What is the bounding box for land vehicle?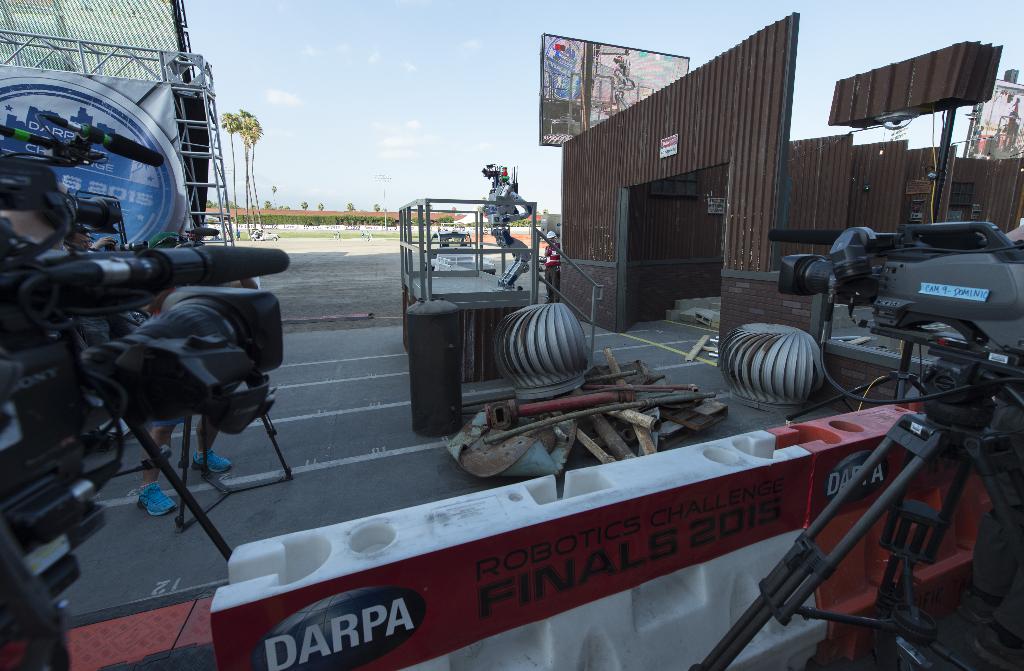
<region>252, 230, 277, 238</region>.
